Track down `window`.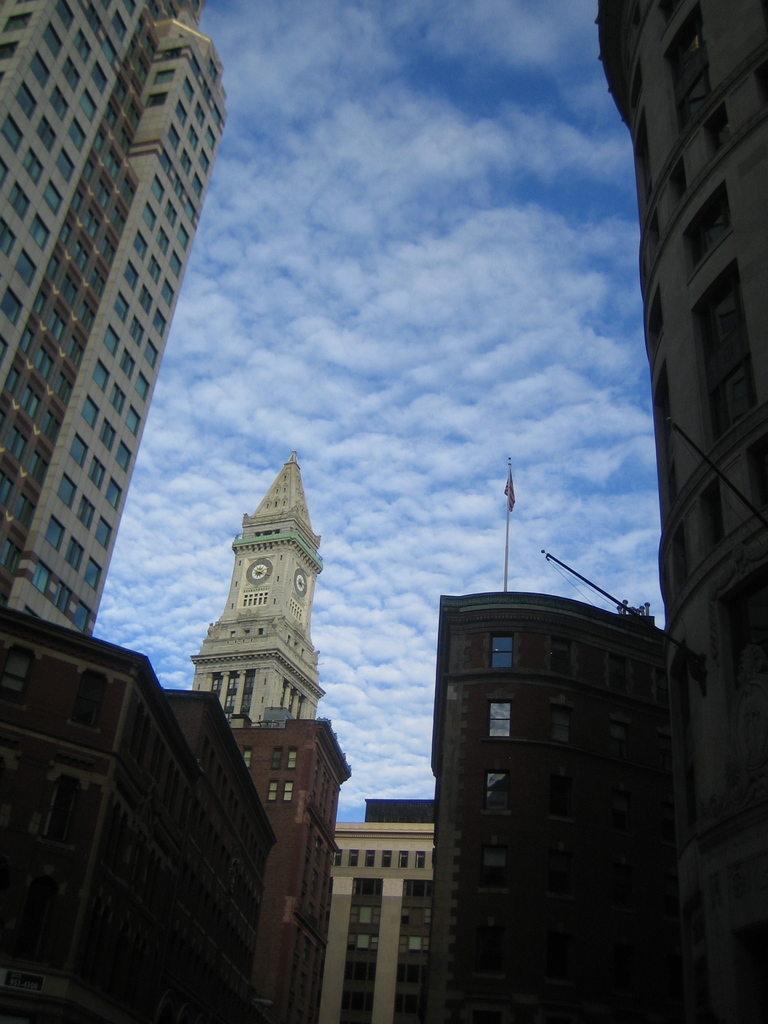
Tracked to box(102, 145, 122, 180).
